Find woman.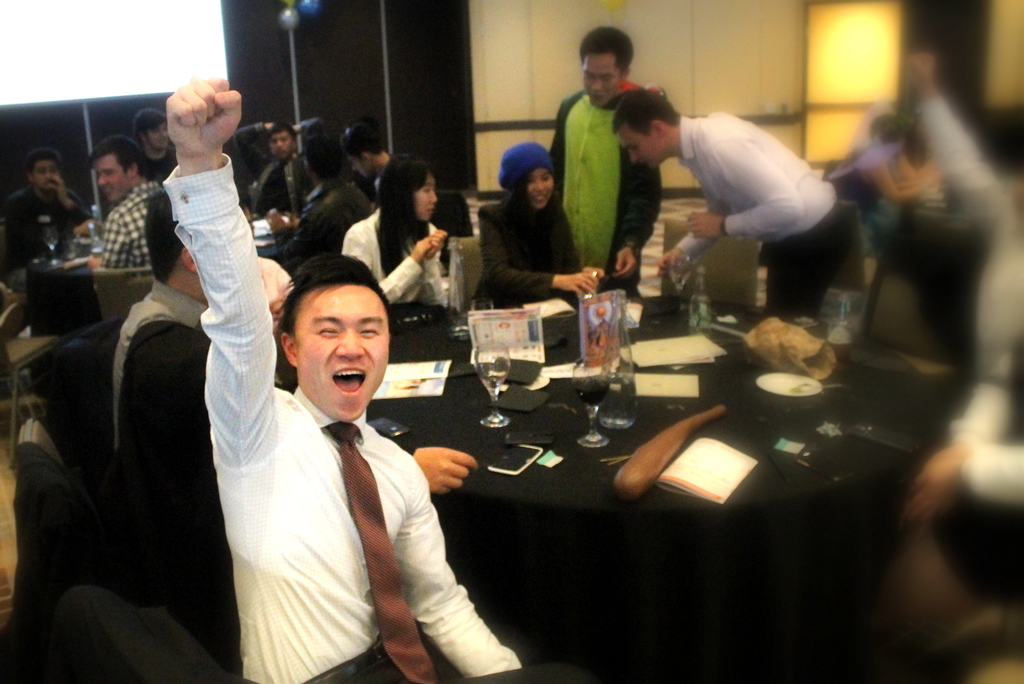
bbox=(362, 161, 461, 341).
